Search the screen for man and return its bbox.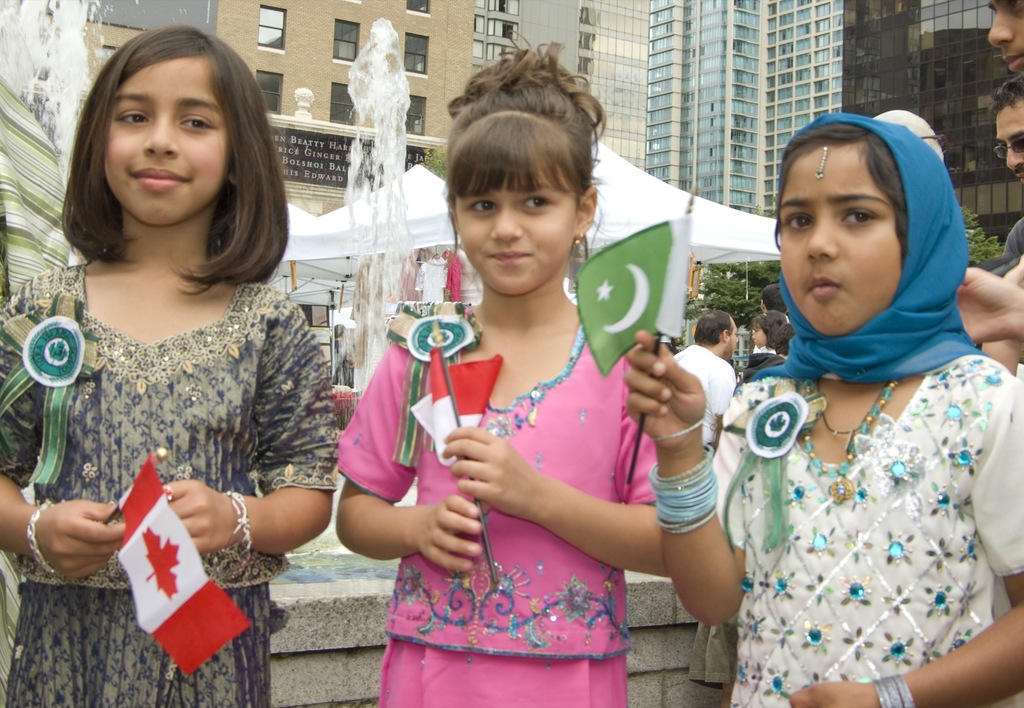
Found: x1=668 y1=305 x2=738 y2=449.
